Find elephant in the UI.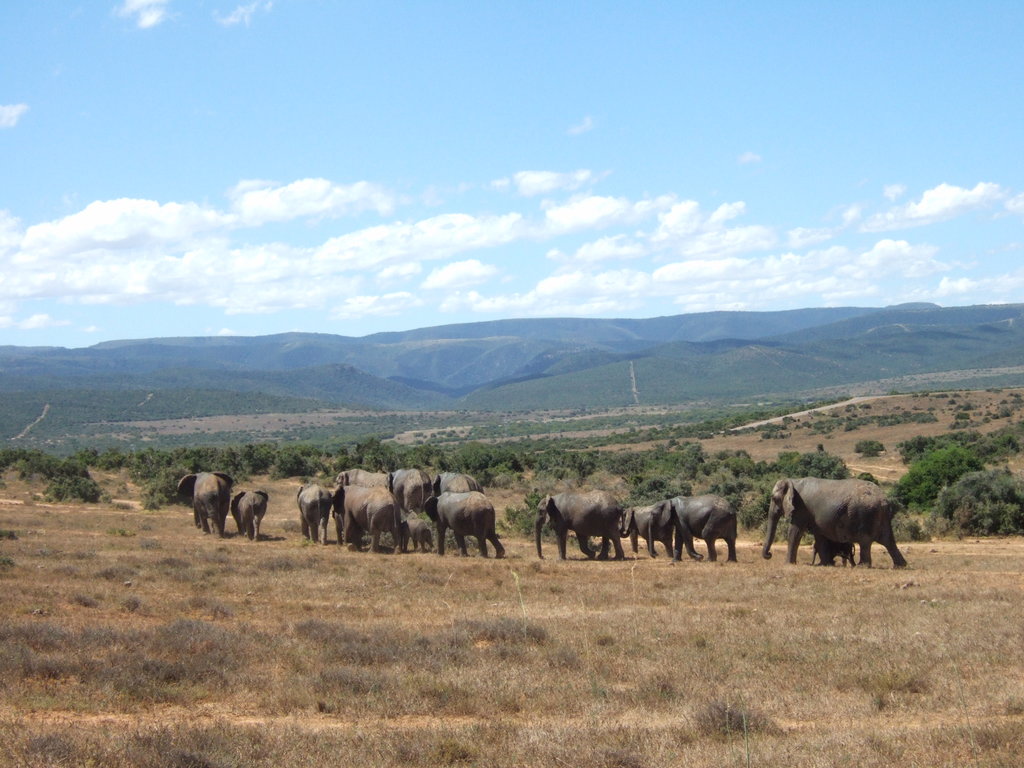
UI element at box=[435, 498, 512, 560].
